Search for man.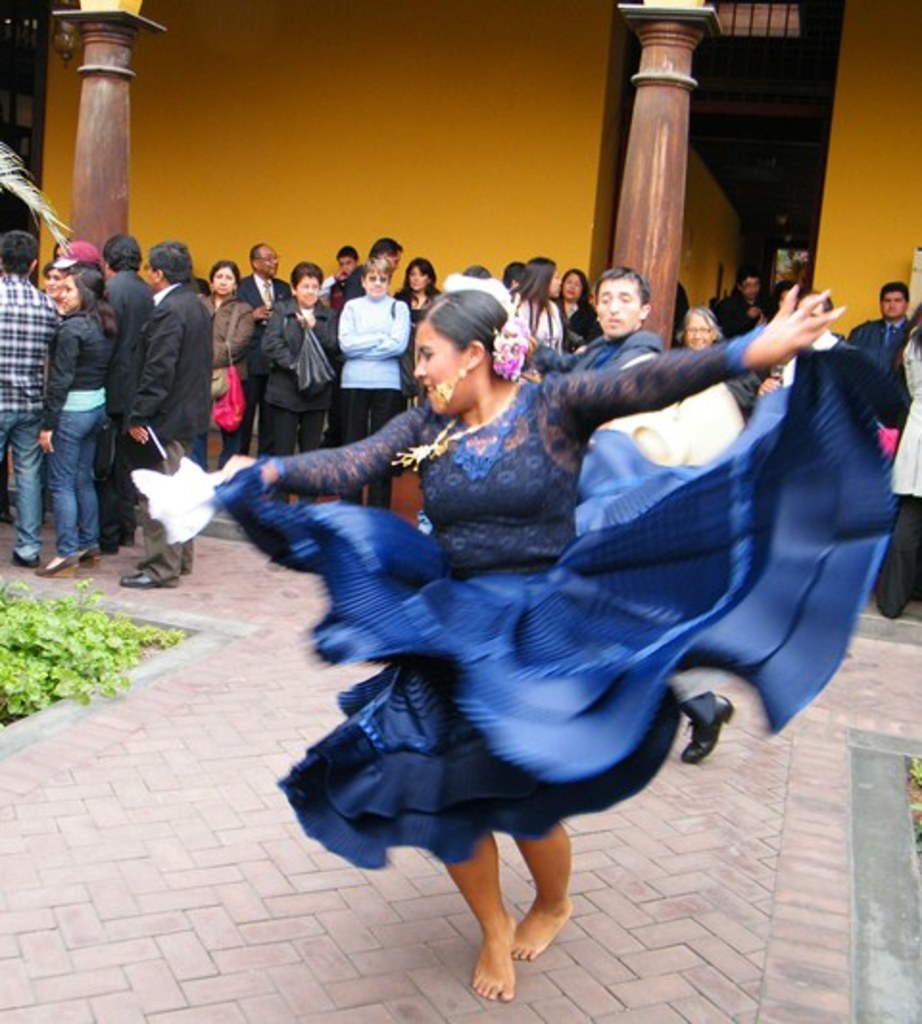
Found at x1=327 y1=238 x2=407 y2=304.
